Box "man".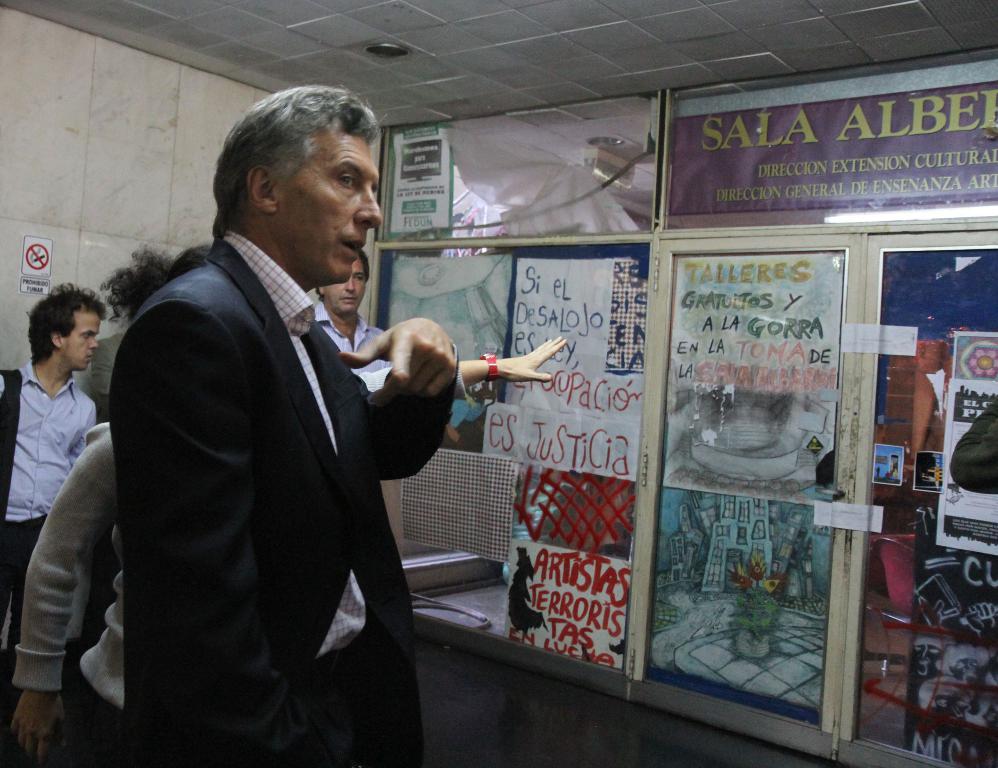
109 79 459 767.
